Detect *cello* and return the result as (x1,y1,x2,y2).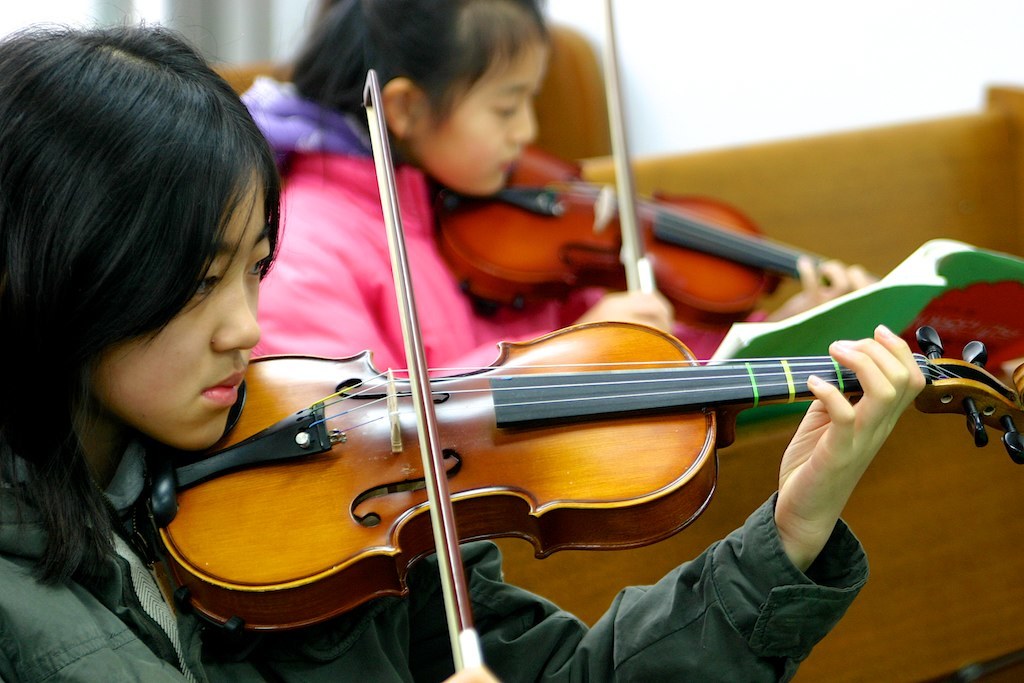
(144,70,1023,681).
